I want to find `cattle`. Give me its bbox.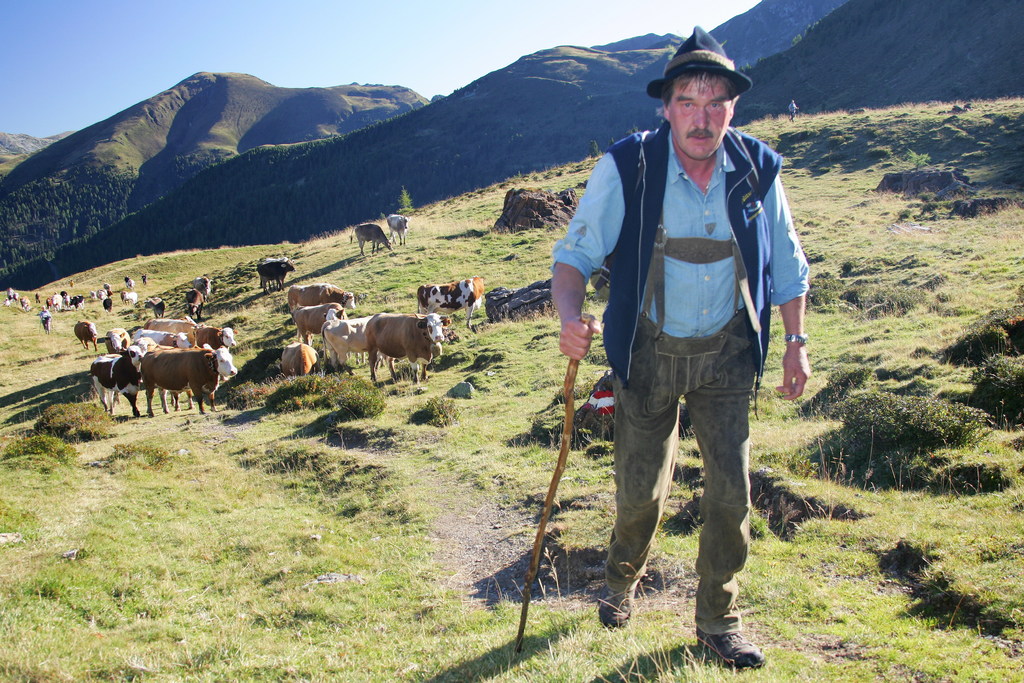
BBox(72, 320, 97, 350).
